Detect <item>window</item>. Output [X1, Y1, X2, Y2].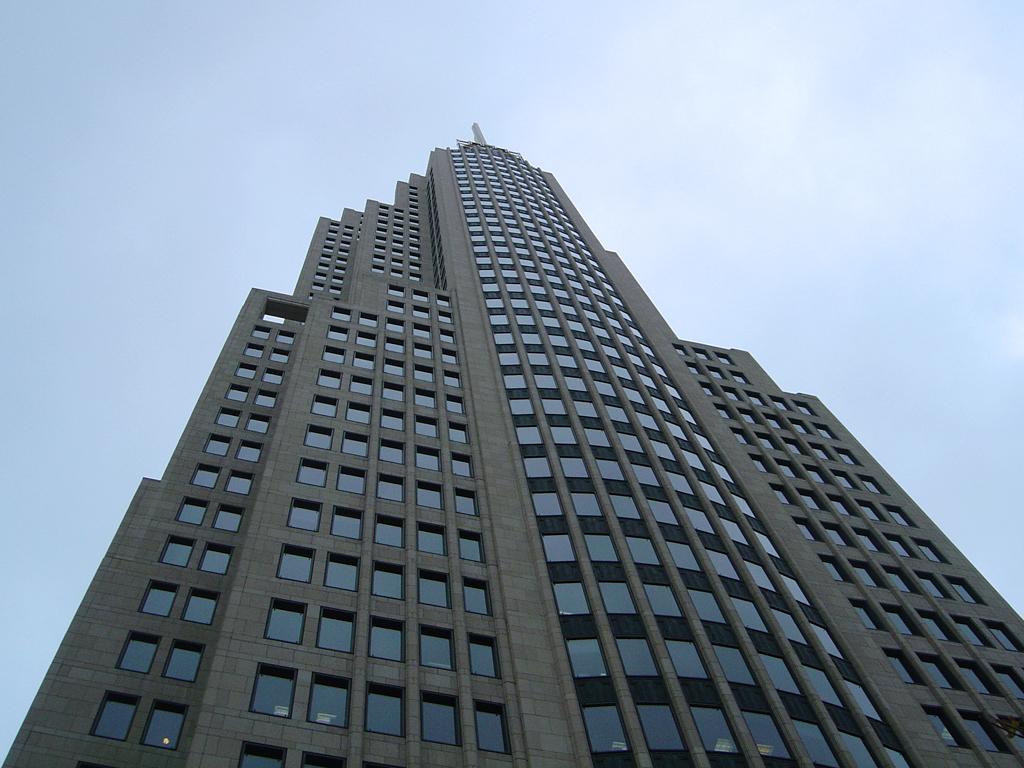
[225, 388, 250, 410].
